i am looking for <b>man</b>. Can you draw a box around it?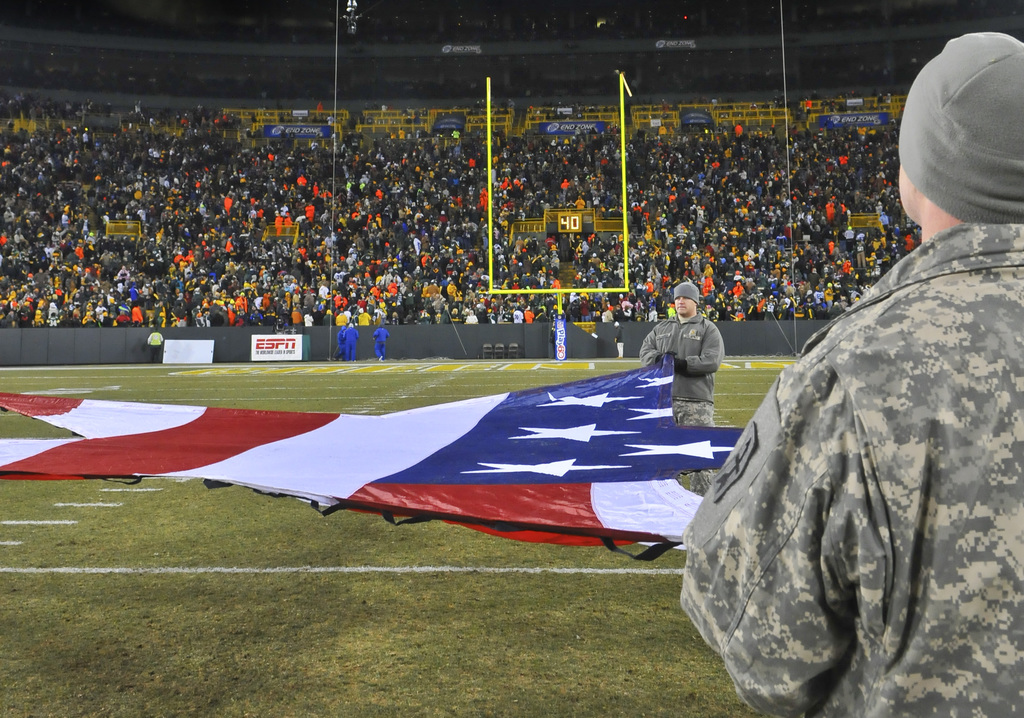
Sure, the bounding box is box=[610, 322, 630, 363].
